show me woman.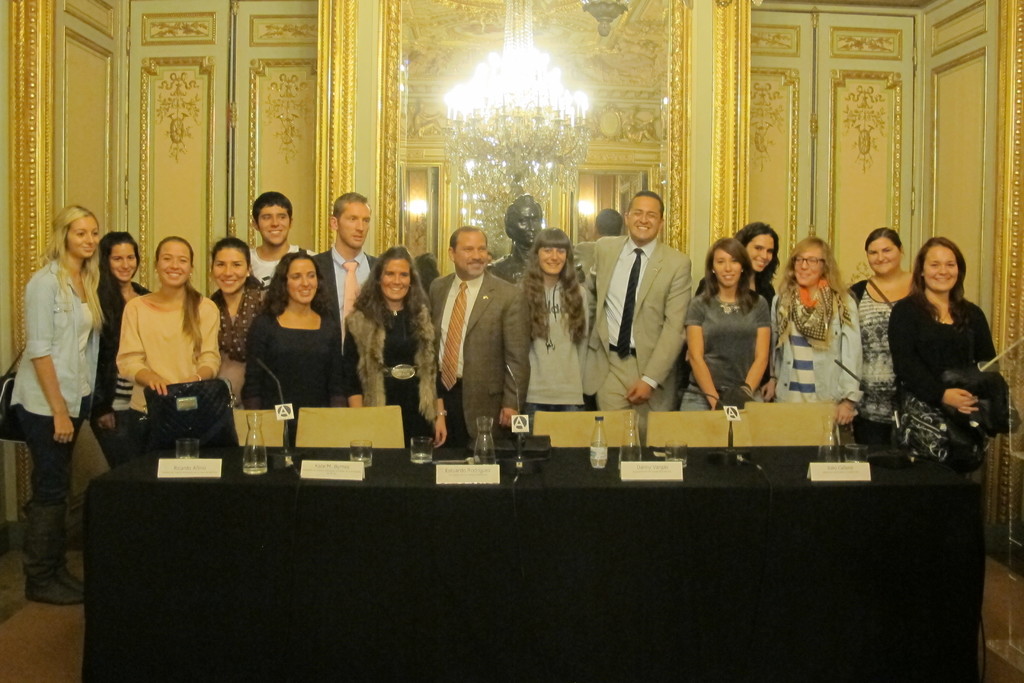
woman is here: bbox=(679, 243, 774, 408).
